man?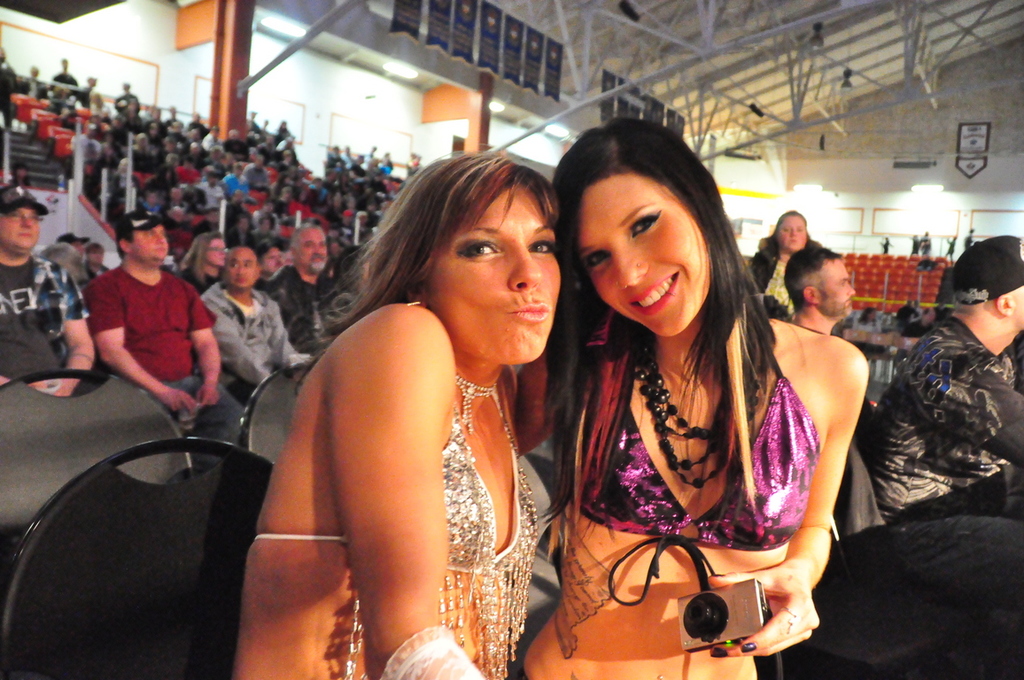
920 236 933 257
